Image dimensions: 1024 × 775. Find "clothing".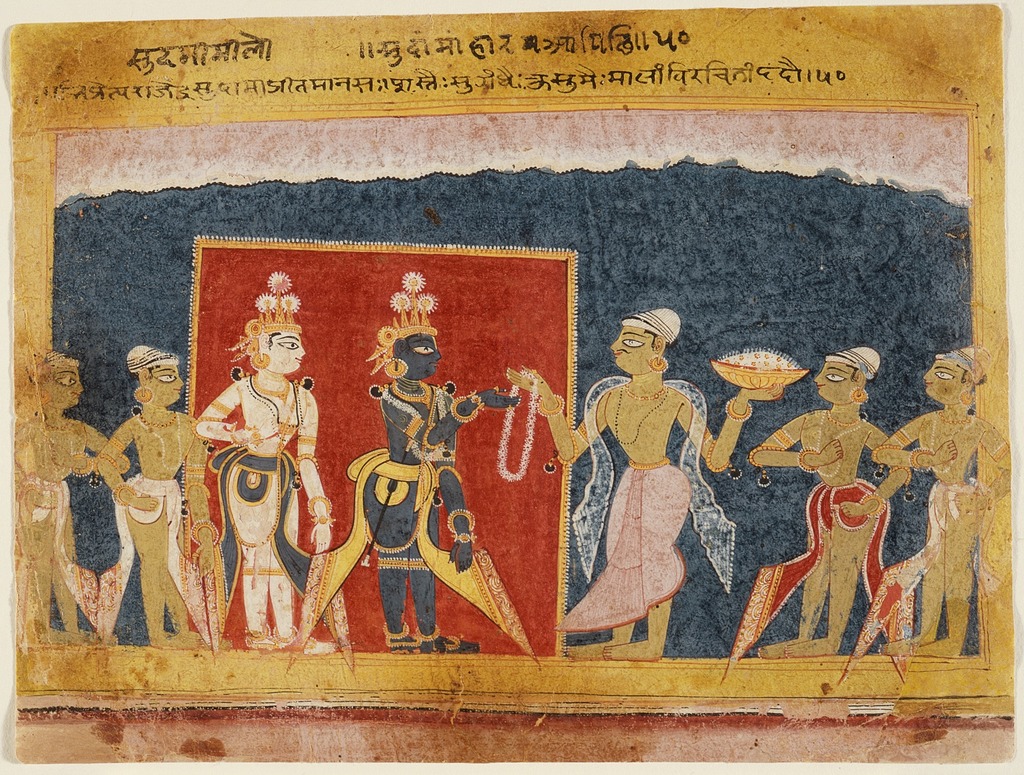
x1=15 y1=481 x2=96 y2=653.
